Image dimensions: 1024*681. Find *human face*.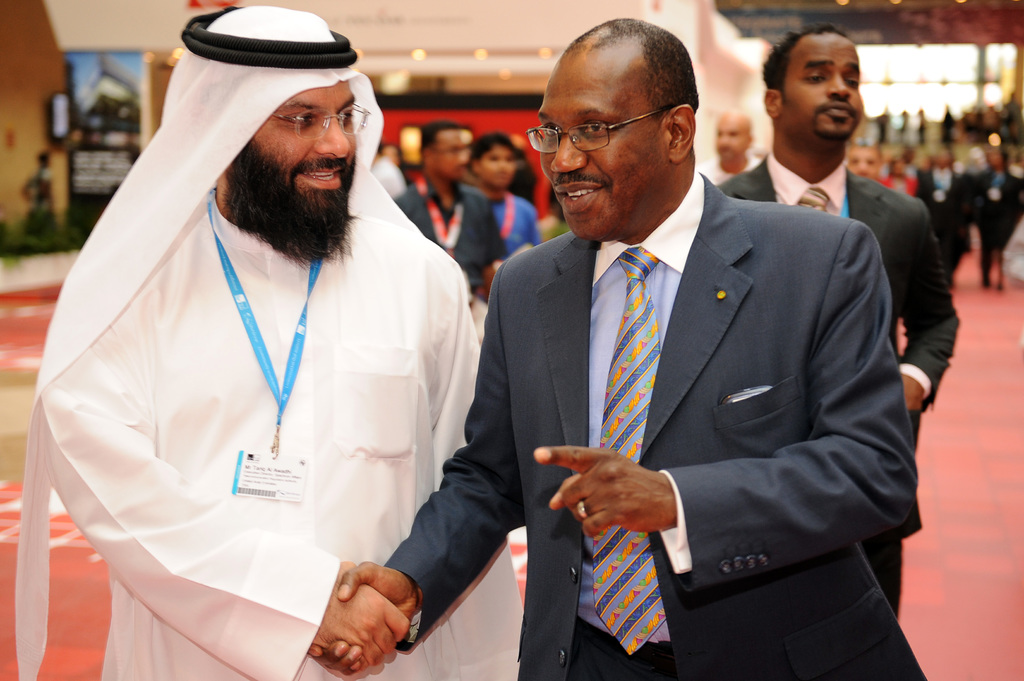
pyautogui.locateOnScreen(781, 36, 860, 142).
